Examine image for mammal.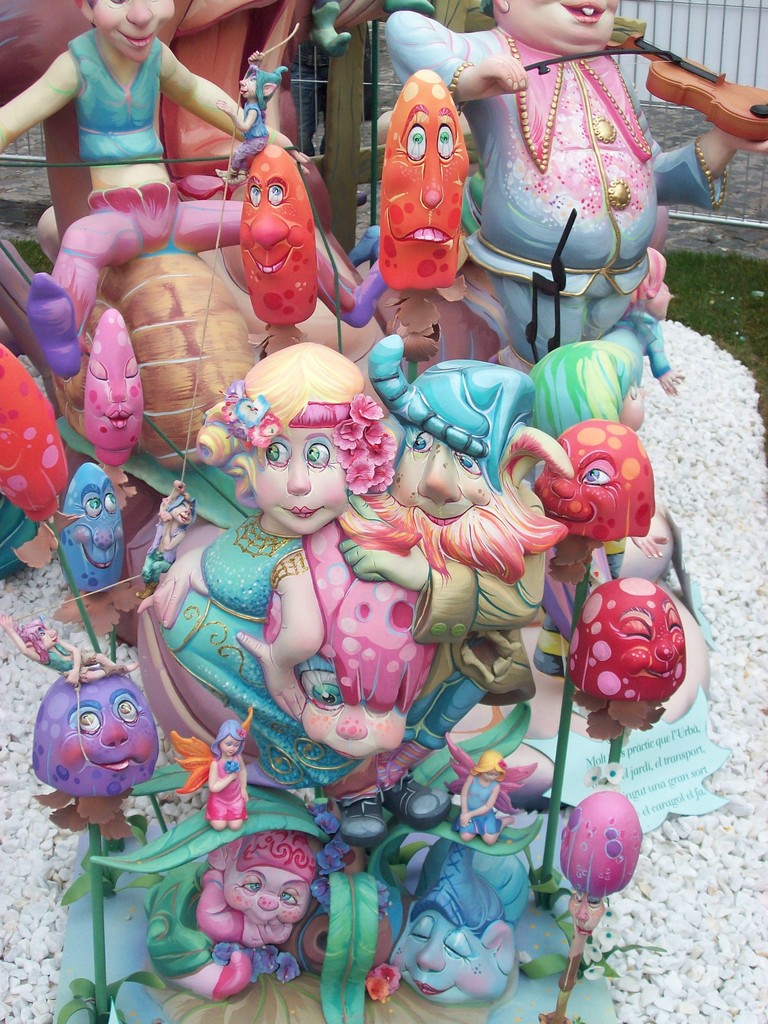
Examination result: x1=124 y1=340 x2=388 y2=720.
